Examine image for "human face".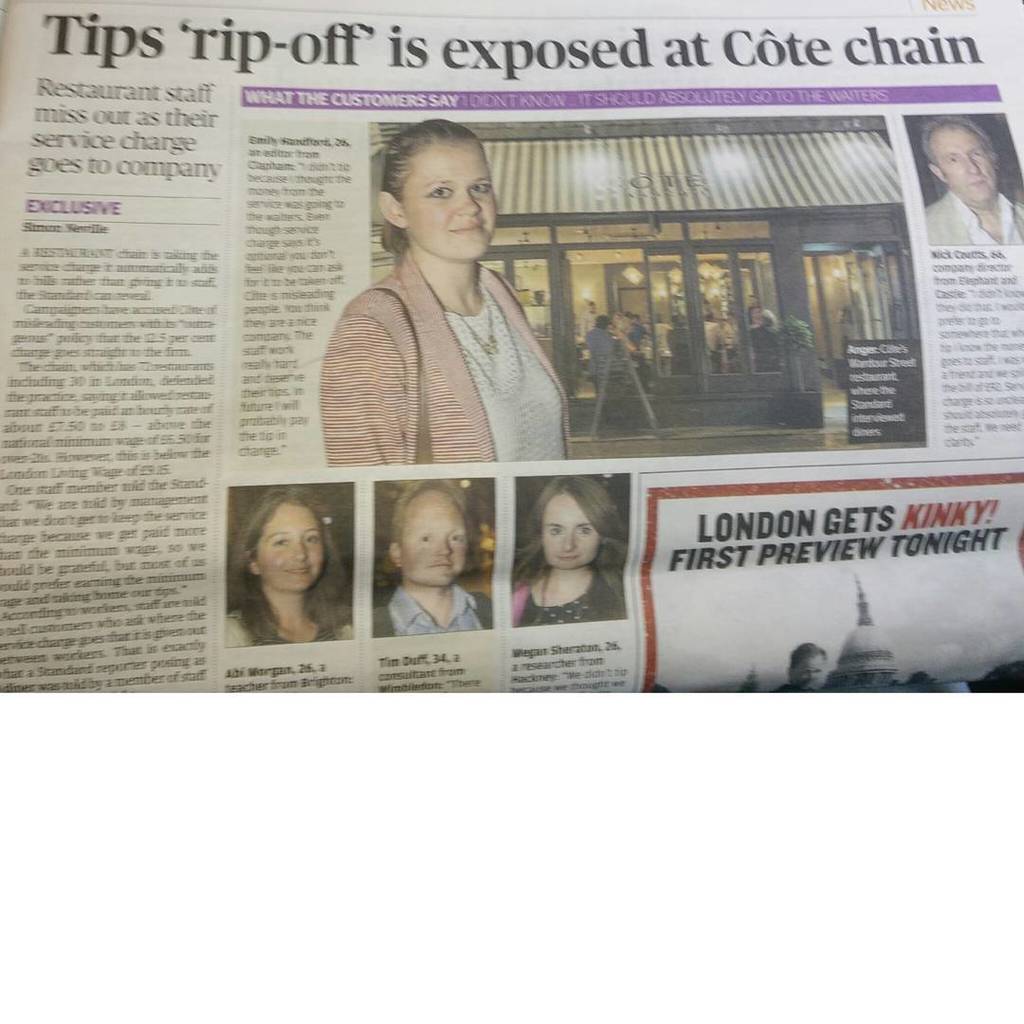
Examination result: (x1=395, y1=136, x2=500, y2=263).
